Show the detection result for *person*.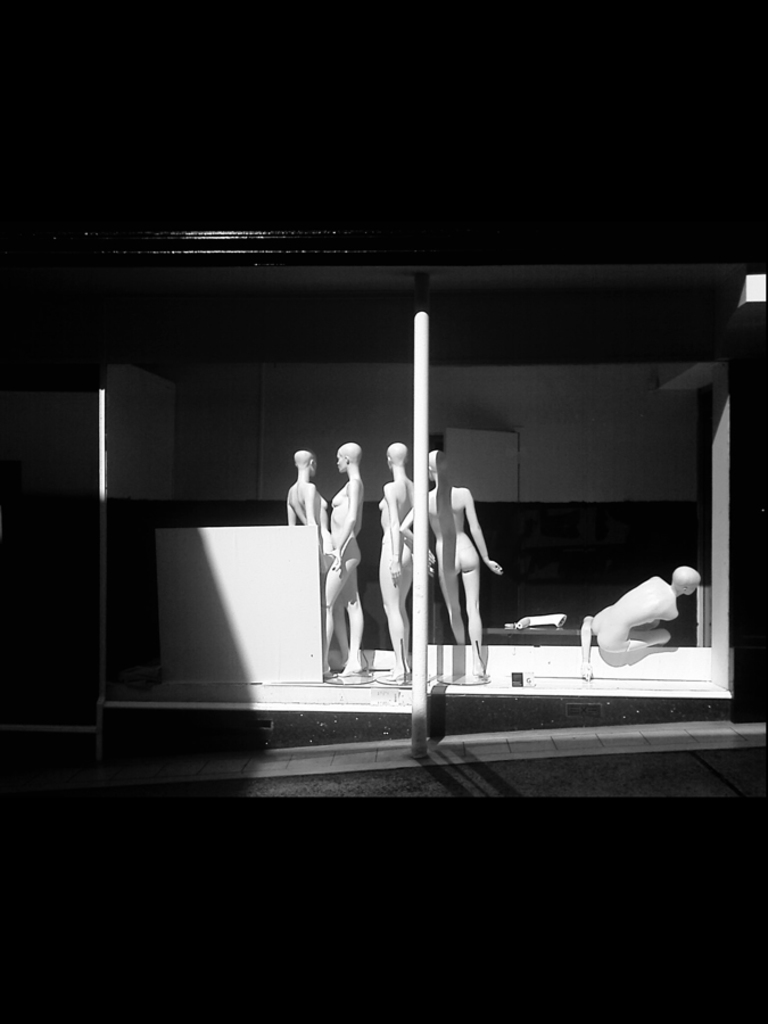
(583, 562, 695, 683).
